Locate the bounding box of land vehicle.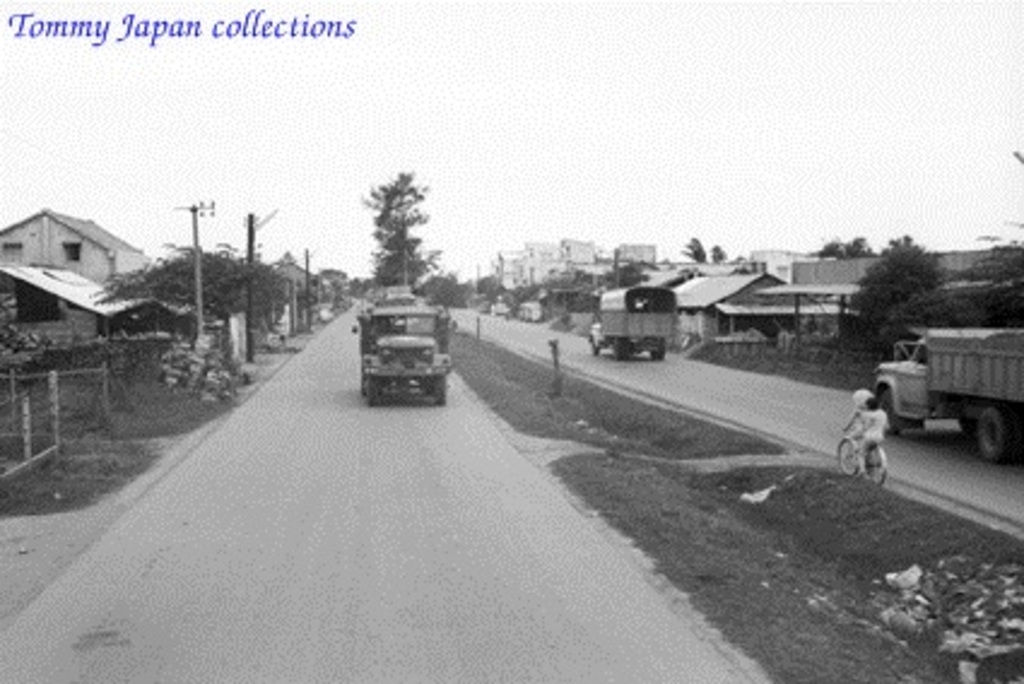
Bounding box: [left=585, top=287, right=679, bottom=366].
